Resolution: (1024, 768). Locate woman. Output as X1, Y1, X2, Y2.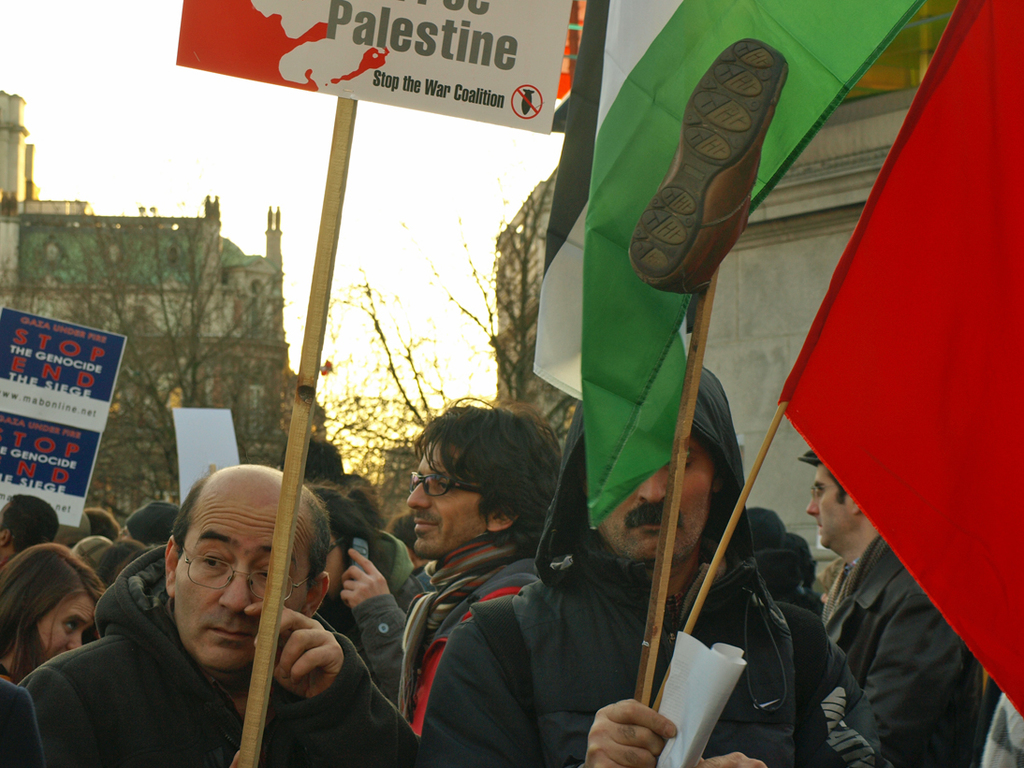
0, 540, 109, 686.
